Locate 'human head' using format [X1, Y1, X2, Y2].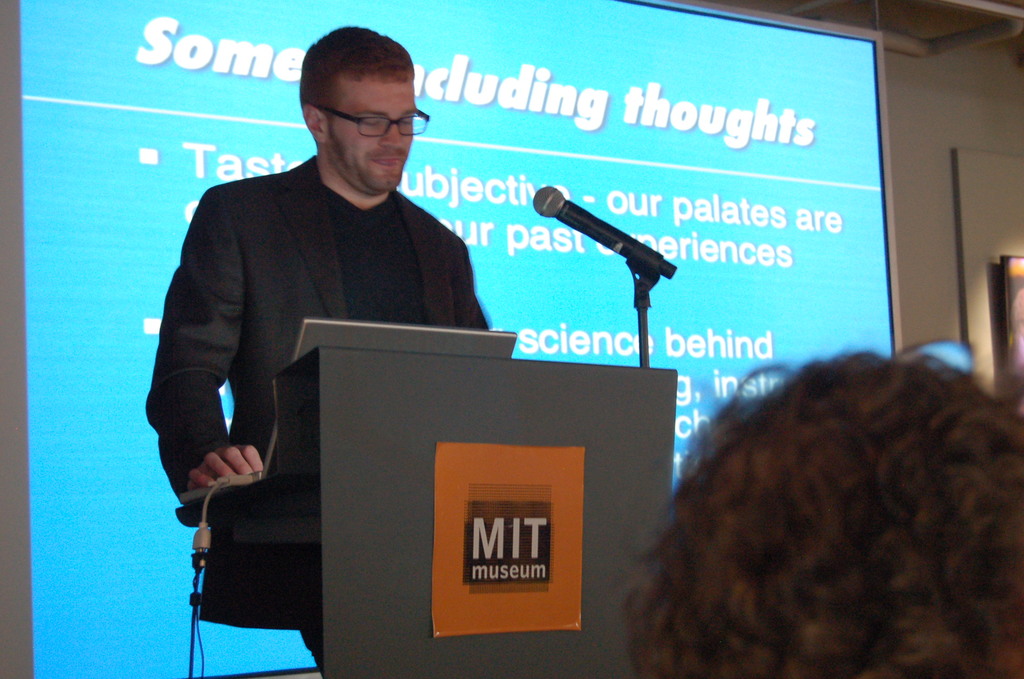
[288, 28, 426, 183].
